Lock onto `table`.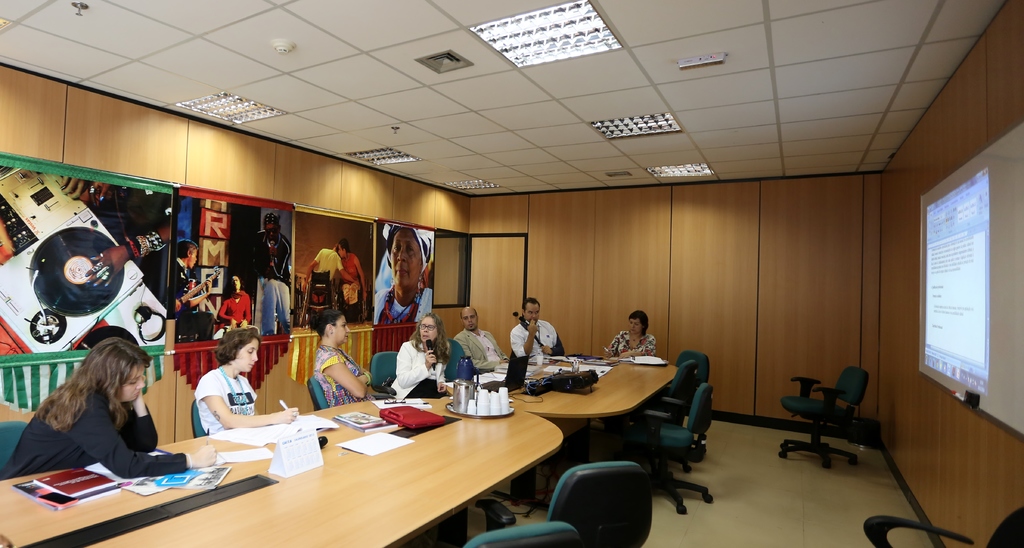
Locked: box=[0, 380, 566, 547].
